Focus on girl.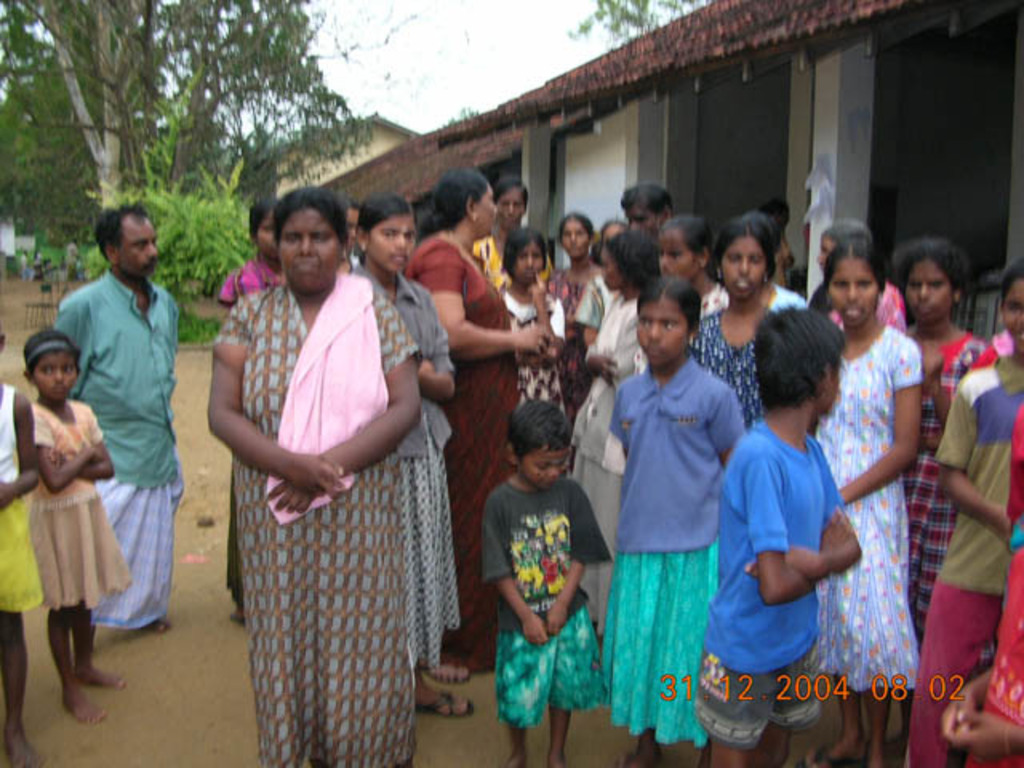
Focused at 910/253/1022/763.
